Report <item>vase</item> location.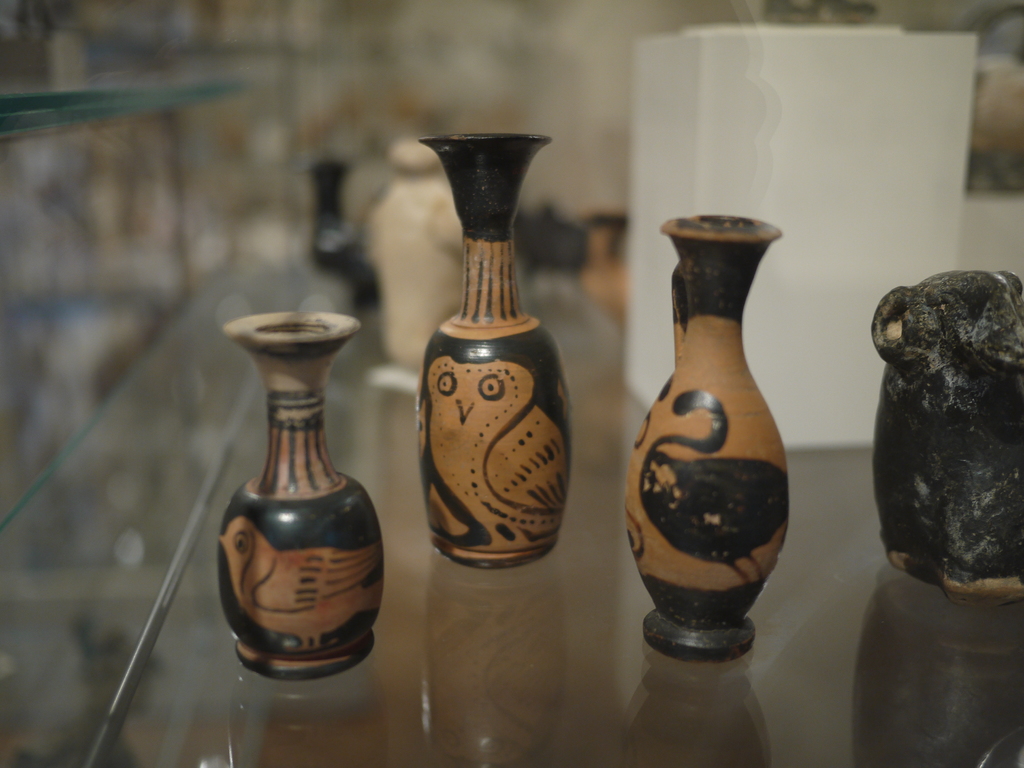
Report: {"x1": 623, "y1": 209, "x2": 792, "y2": 664}.
